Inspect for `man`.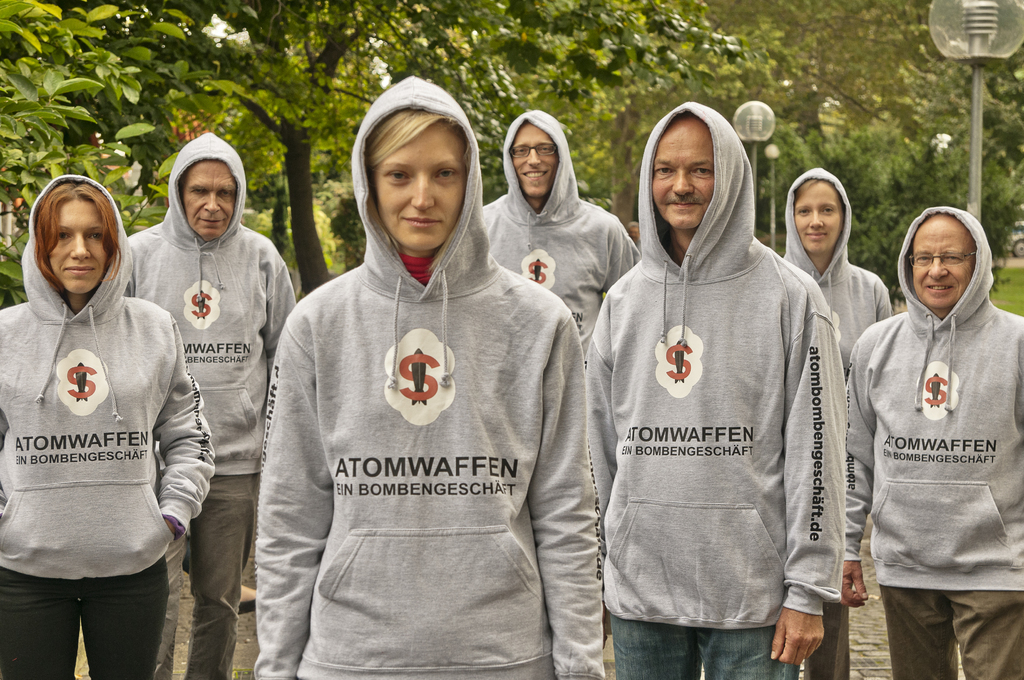
Inspection: {"left": 478, "top": 109, "right": 643, "bottom": 369}.
